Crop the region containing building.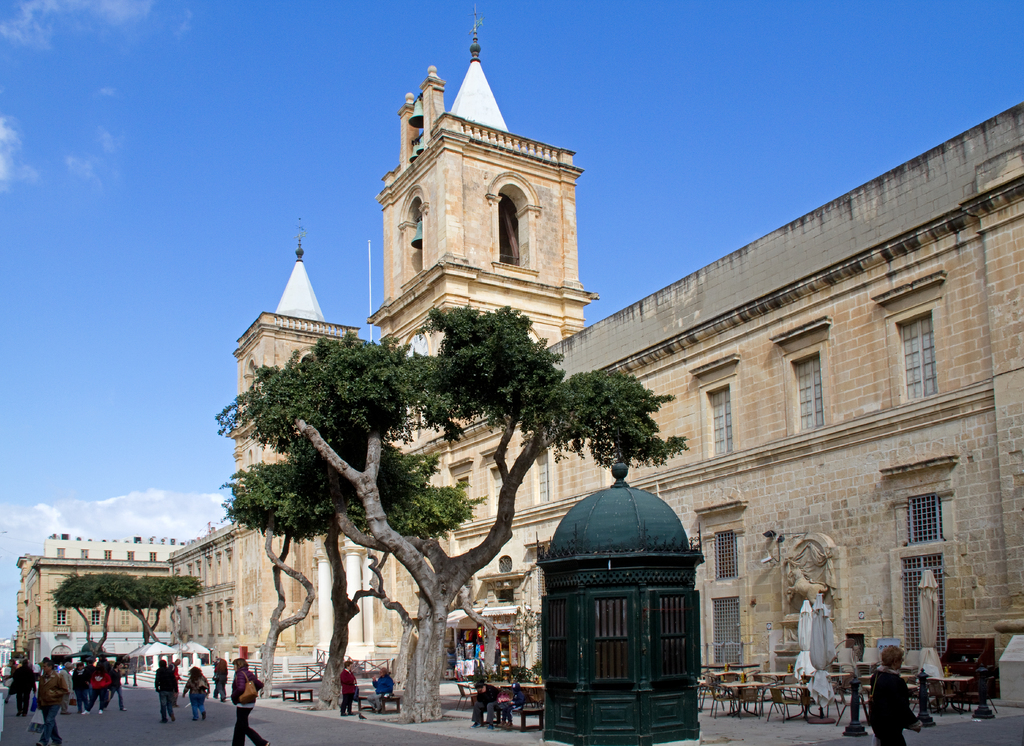
Crop region: bbox=(0, 638, 15, 674).
